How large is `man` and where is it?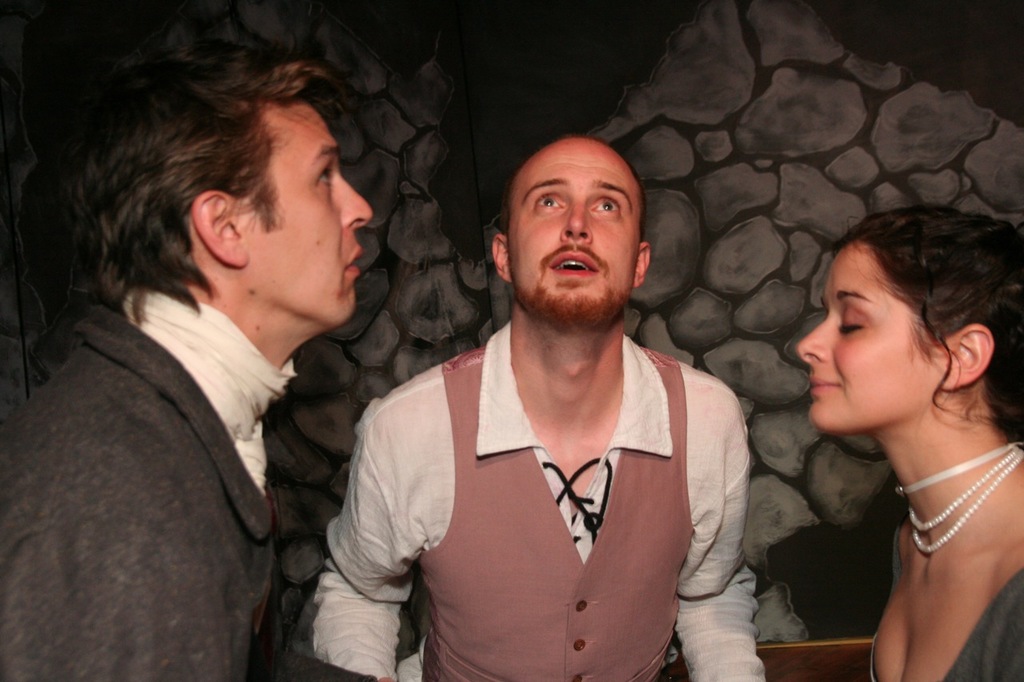
Bounding box: bbox=(308, 105, 774, 676).
